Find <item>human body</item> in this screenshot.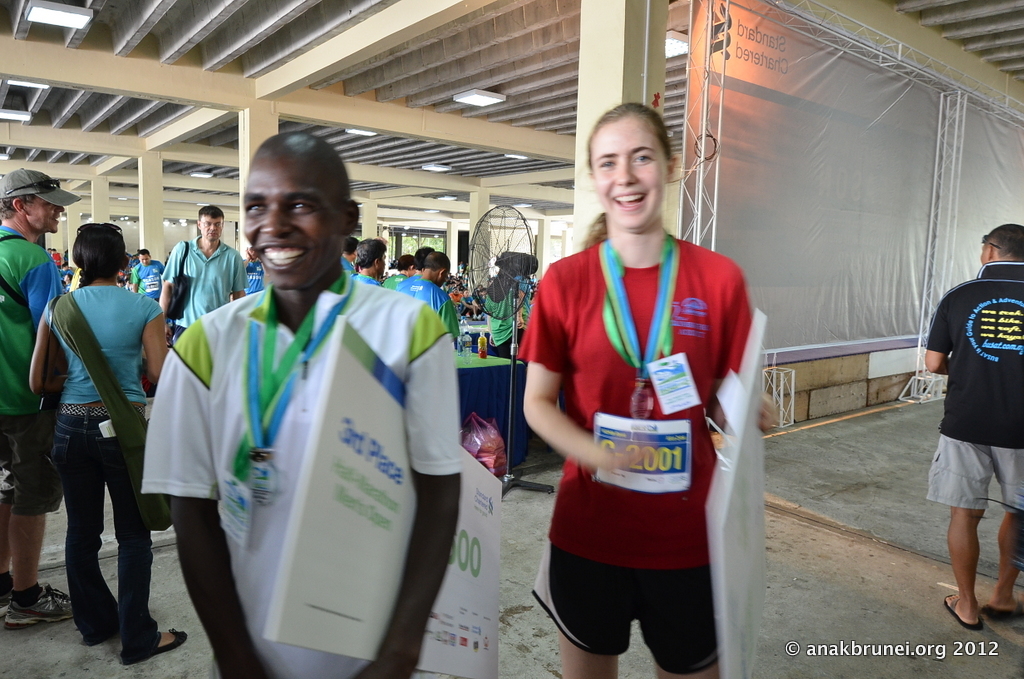
The bounding box for <item>human body</item> is crop(397, 249, 462, 351).
